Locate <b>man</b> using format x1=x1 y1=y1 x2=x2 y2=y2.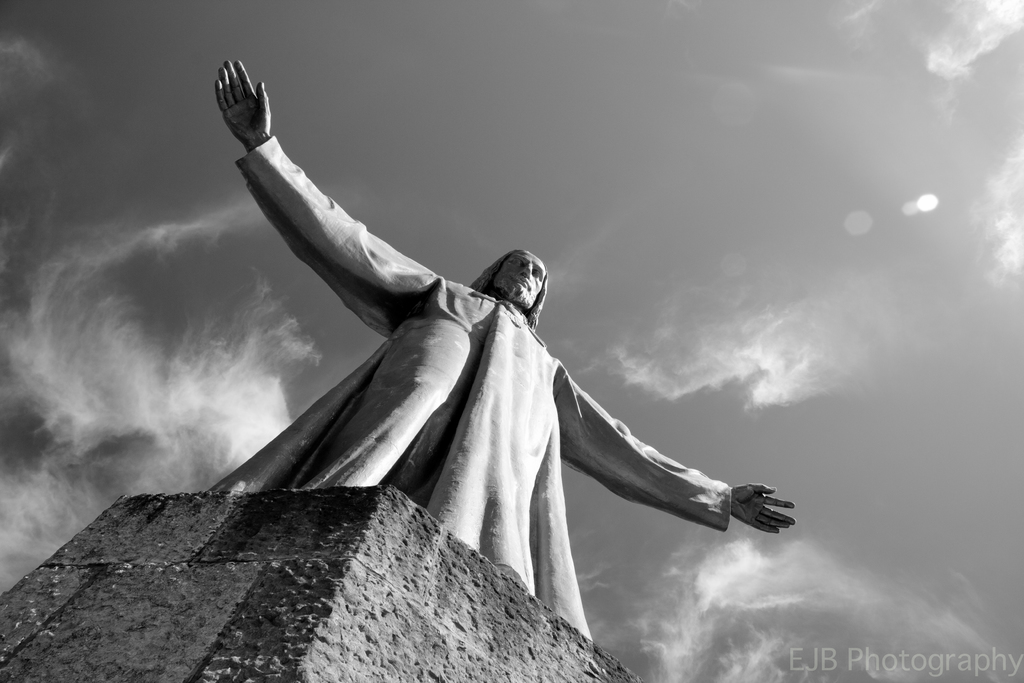
x1=189 y1=90 x2=787 y2=653.
